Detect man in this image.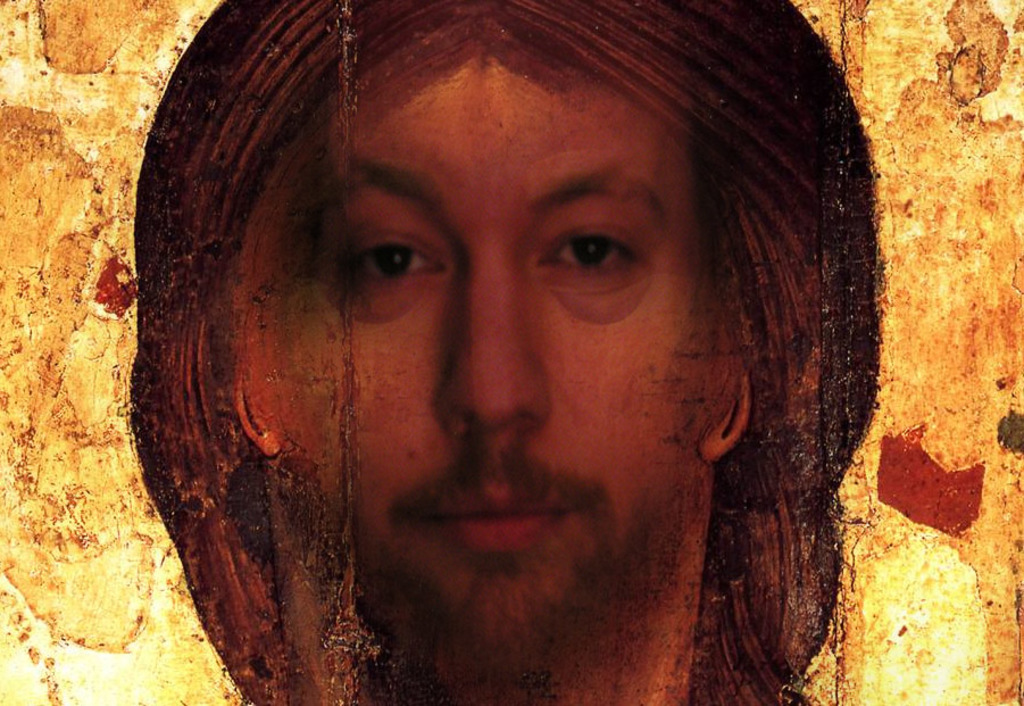
Detection: <region>99, 17, 950, 705</region>.
